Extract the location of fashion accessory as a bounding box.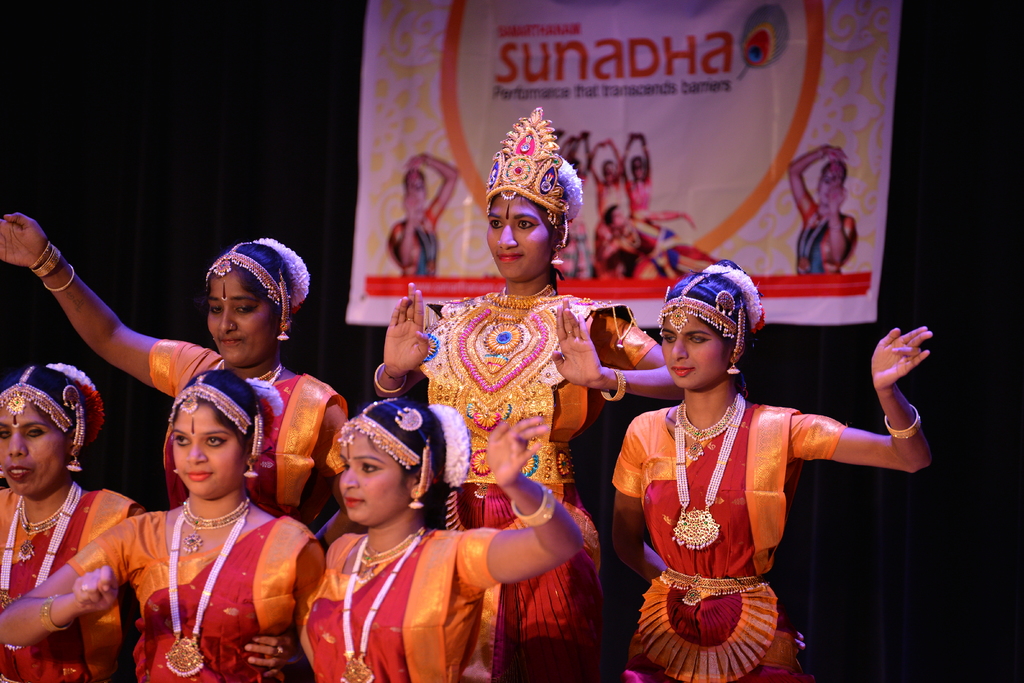
[63,383,81,414].
